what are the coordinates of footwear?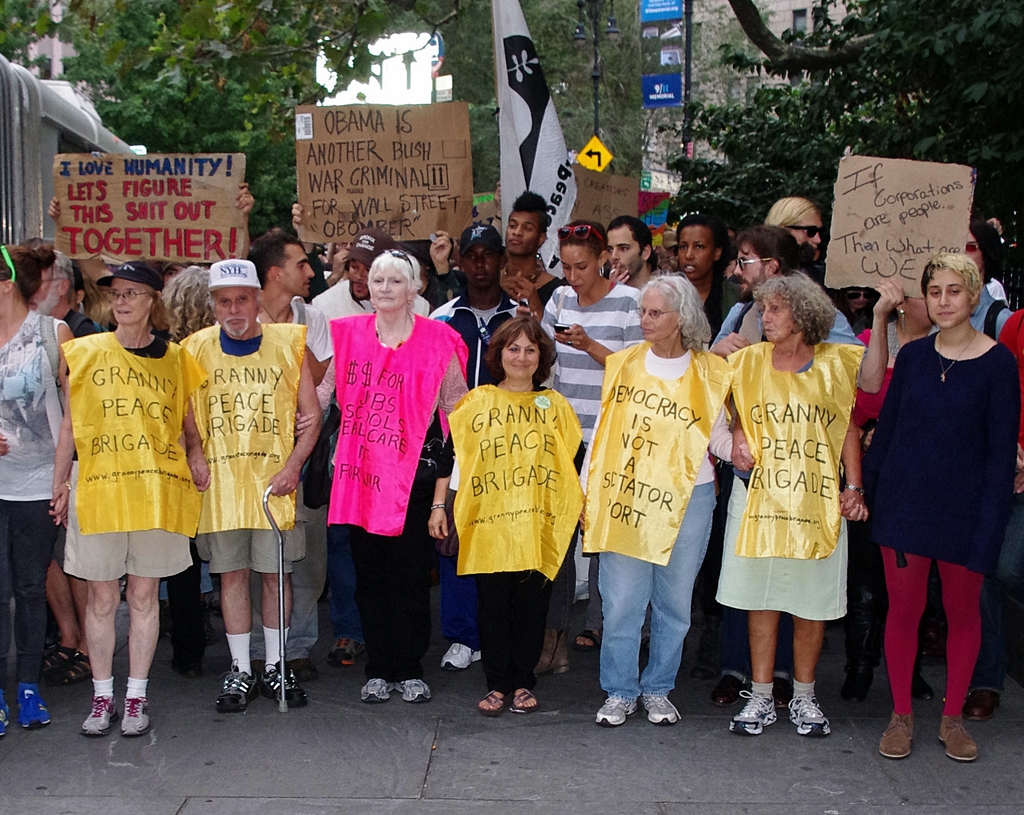
left=787, top=690, right=834, bottom=737.
